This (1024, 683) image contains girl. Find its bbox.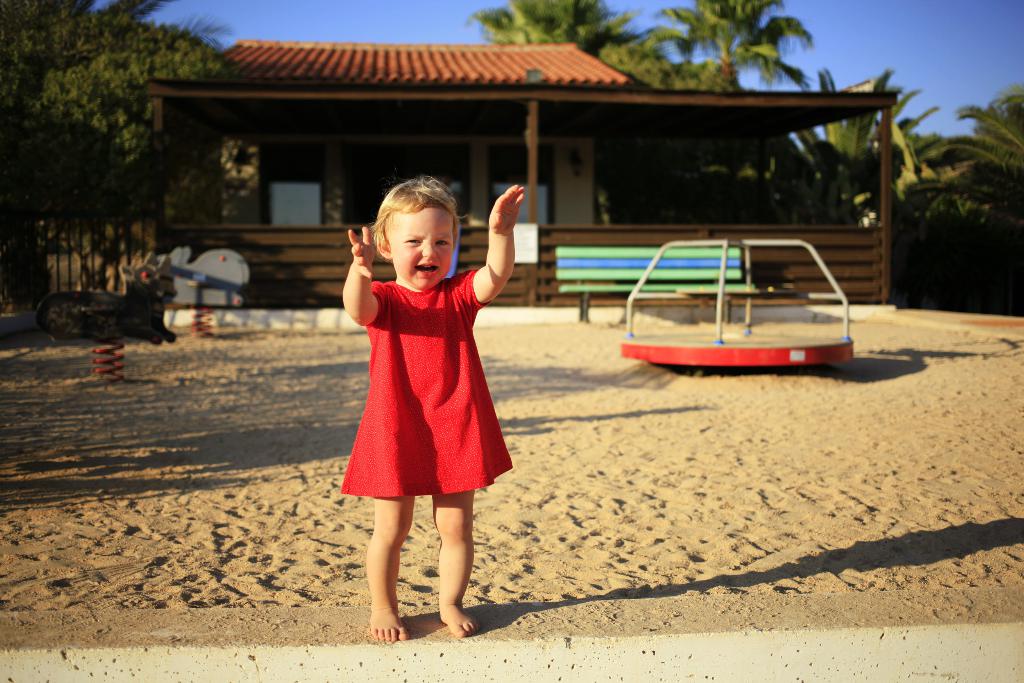
<region>341, 176, 527, 641</region>.
